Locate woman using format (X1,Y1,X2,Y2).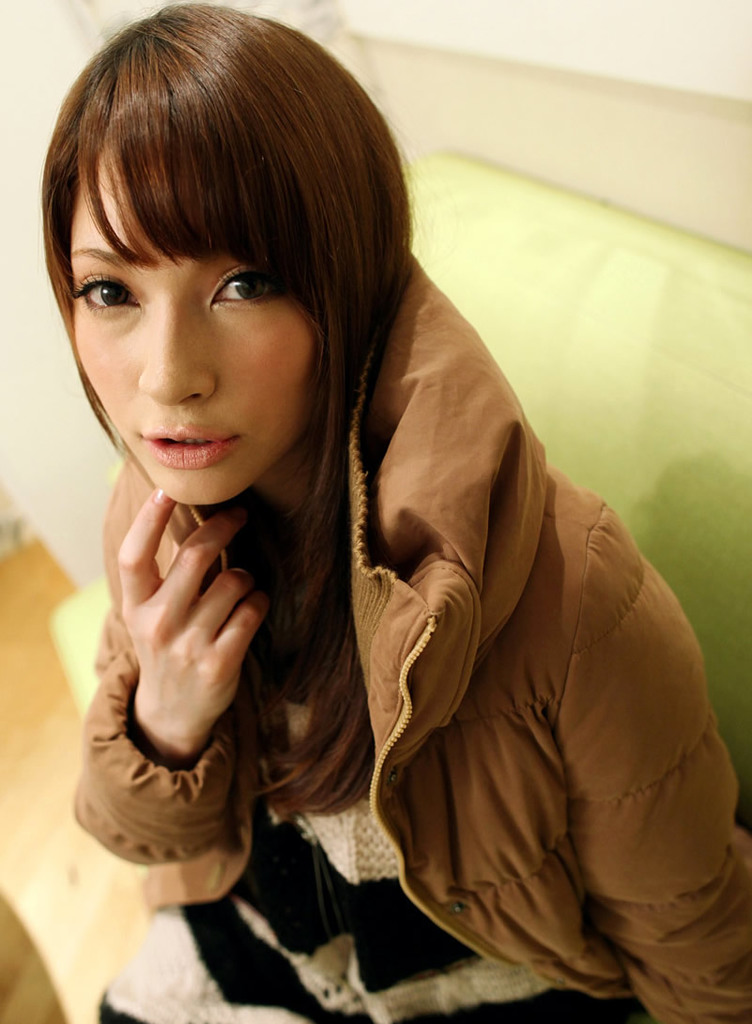
(43,43,684,1021).
